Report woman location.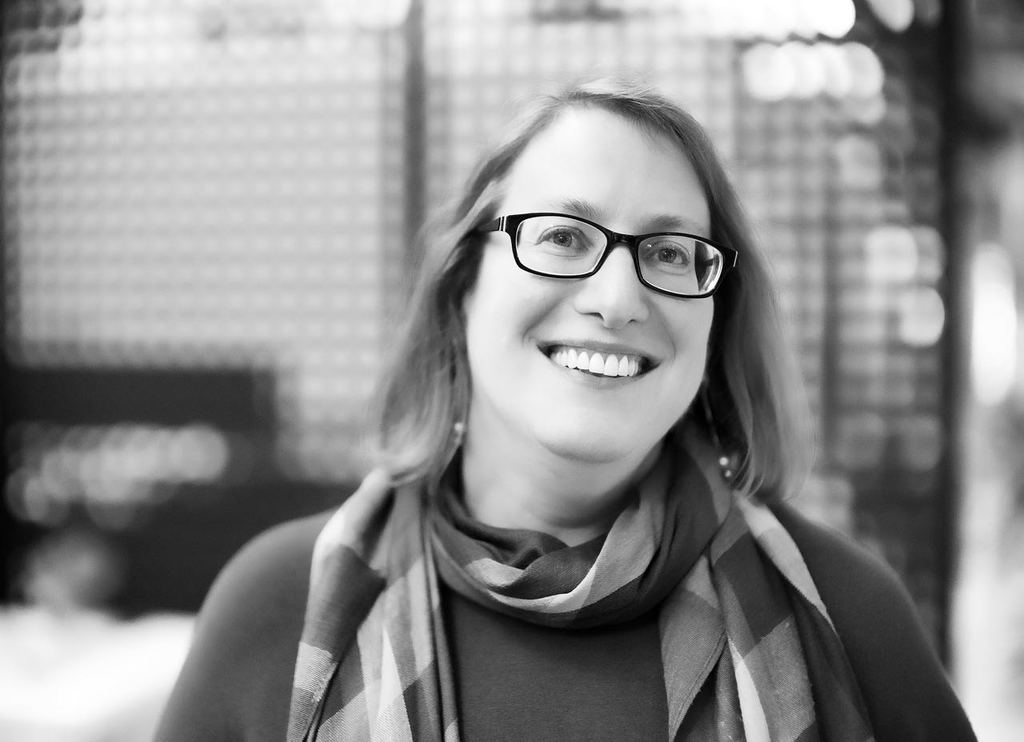
Report: 170, 102, 942, 721.
